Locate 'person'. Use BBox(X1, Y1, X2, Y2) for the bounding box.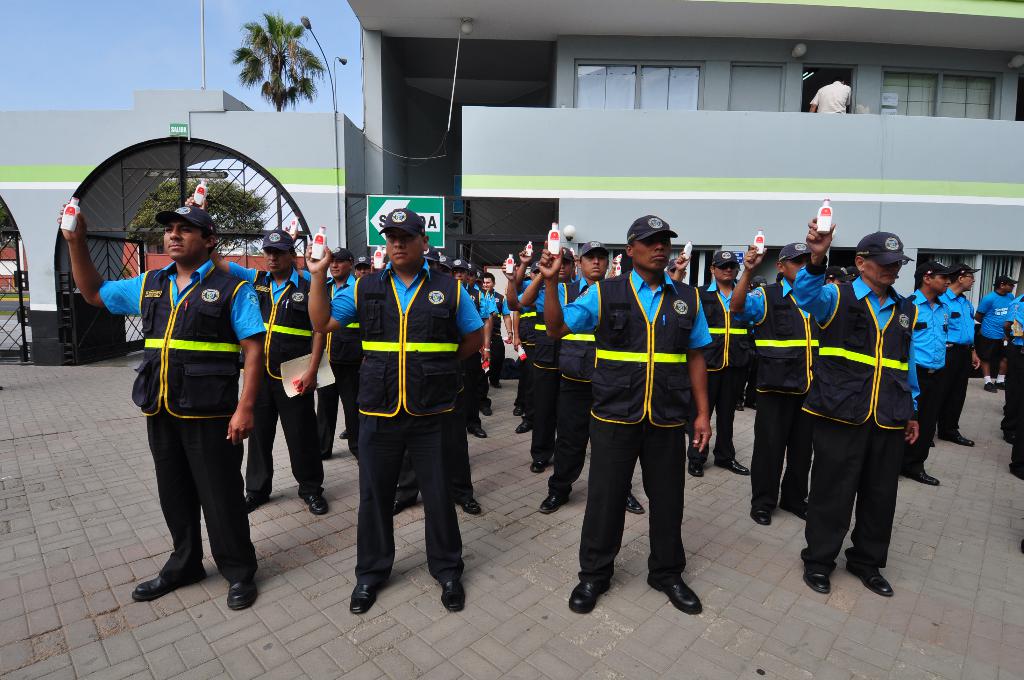
BBox(973, 273, 1023, 403).
